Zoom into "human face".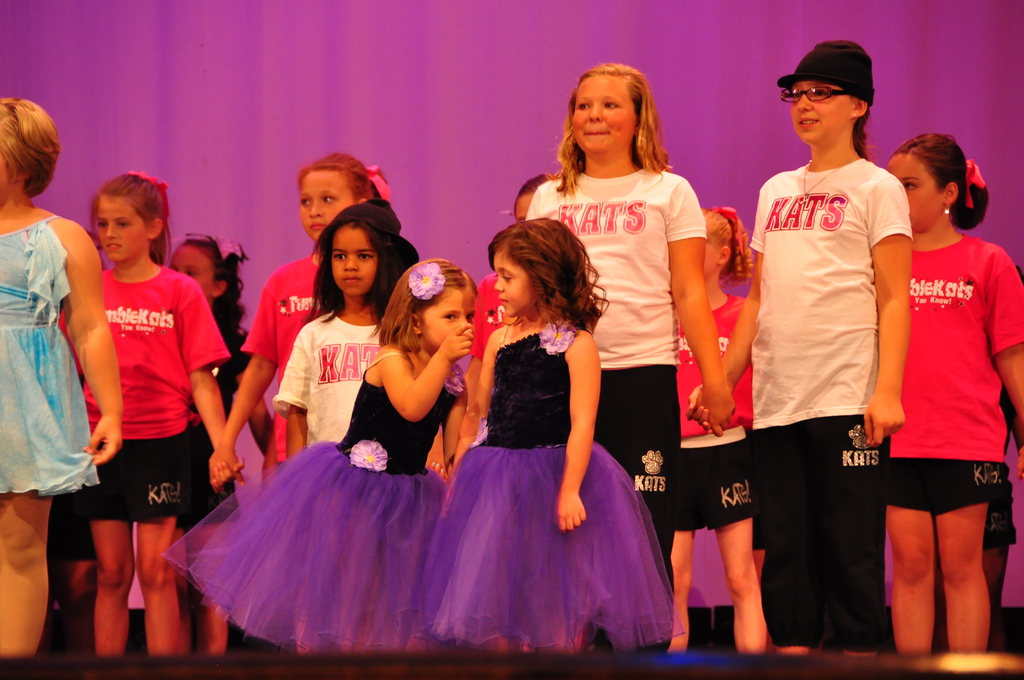
Zoom target: bbox=(301, 168, 356, 238).
